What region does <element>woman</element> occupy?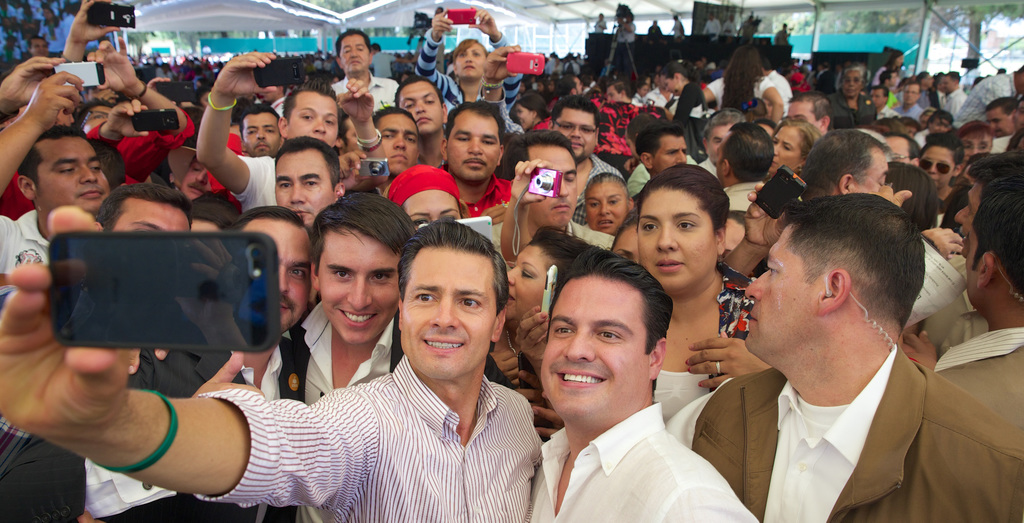
region(384, 161, 463, 238).
